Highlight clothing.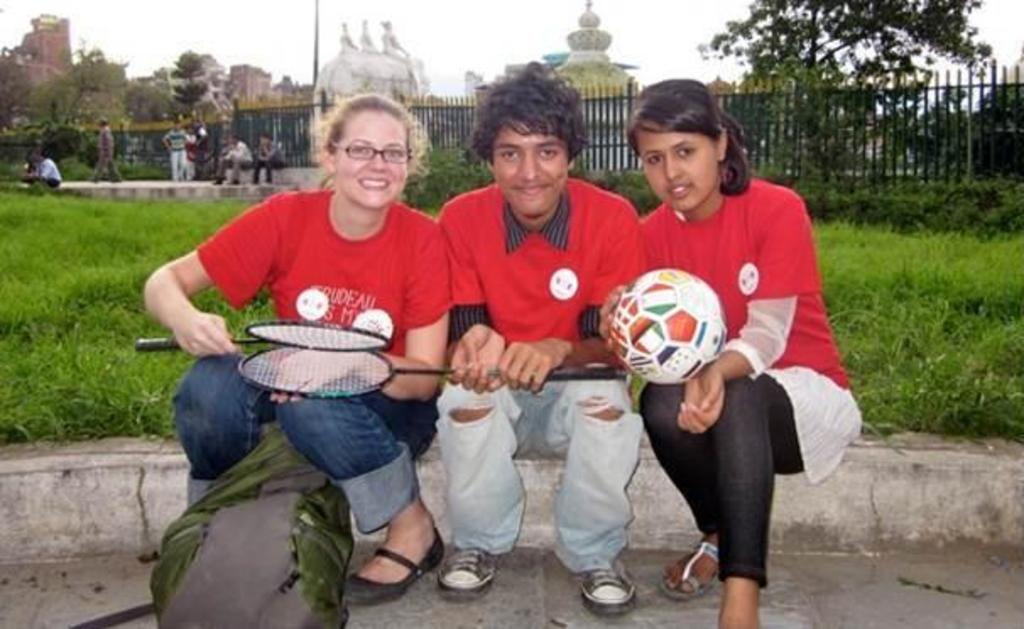
Highlighted region: [630,191,853,575].
